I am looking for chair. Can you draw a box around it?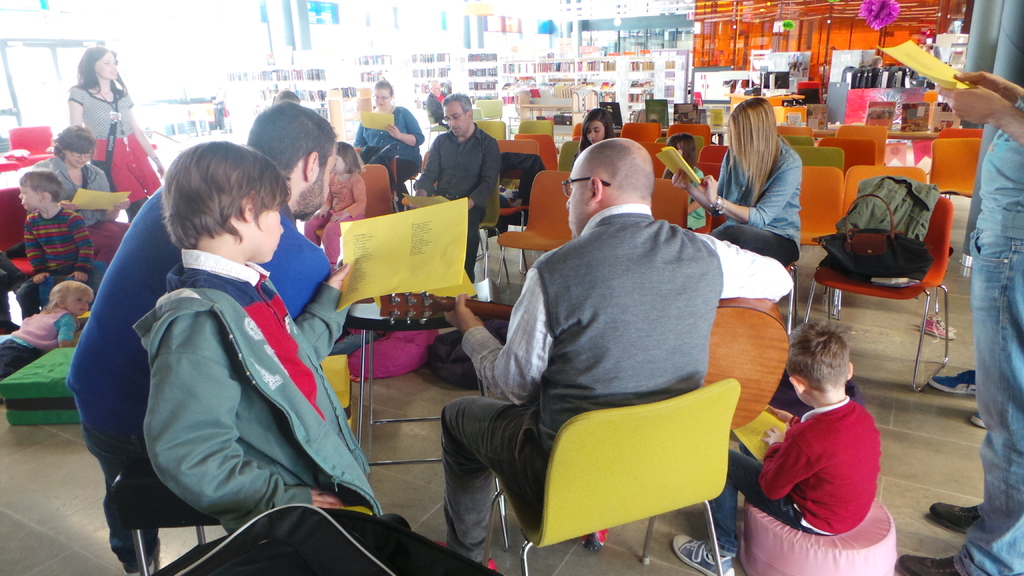
Sure, the bounding box is 465,93,509,118.
